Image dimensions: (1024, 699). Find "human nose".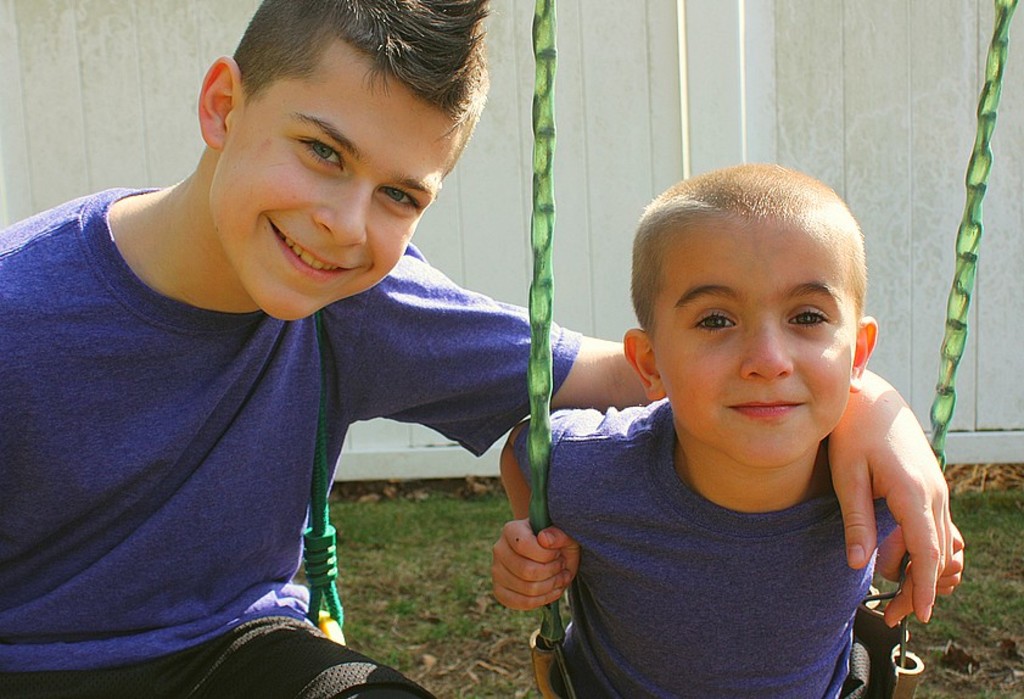
BBox(317, 189, 369, 245).
